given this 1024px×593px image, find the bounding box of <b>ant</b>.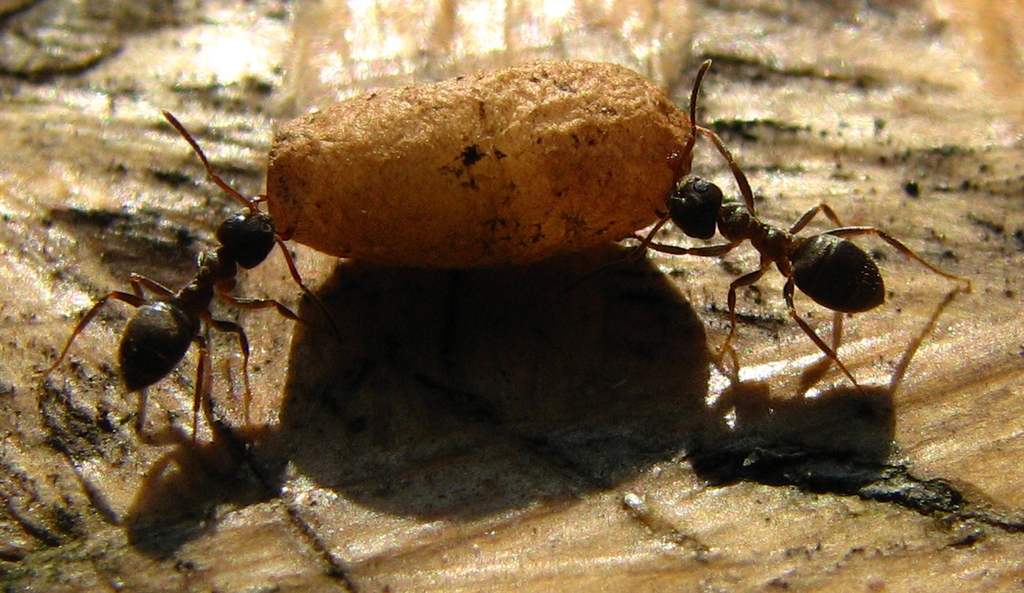
<box>34,111,362,444</box>.
